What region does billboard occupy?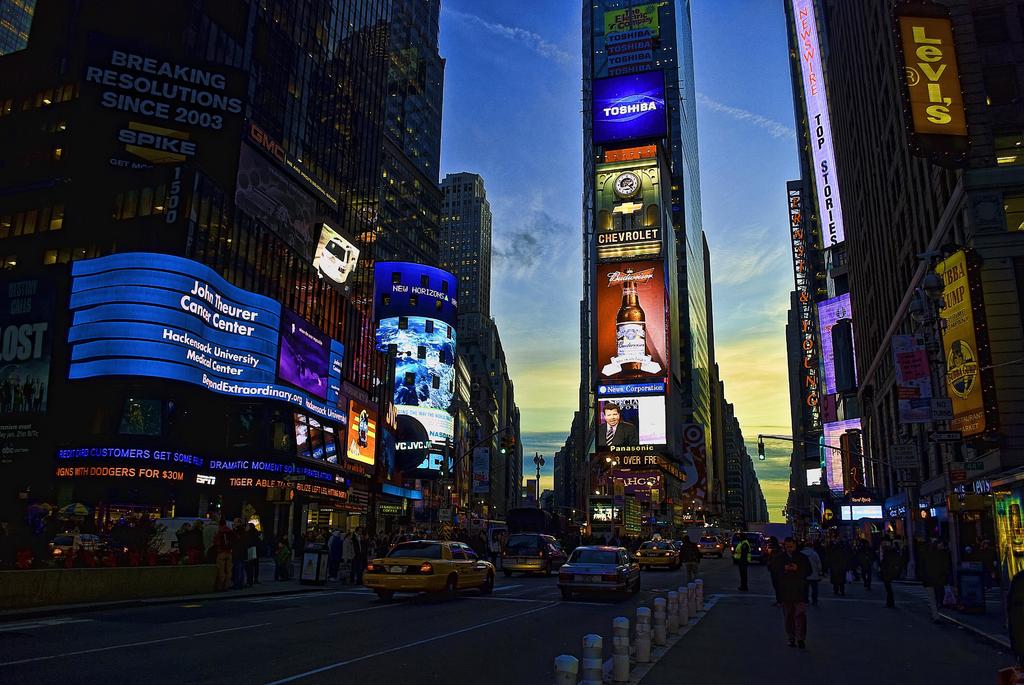
region(782, 0, 847, 244).
